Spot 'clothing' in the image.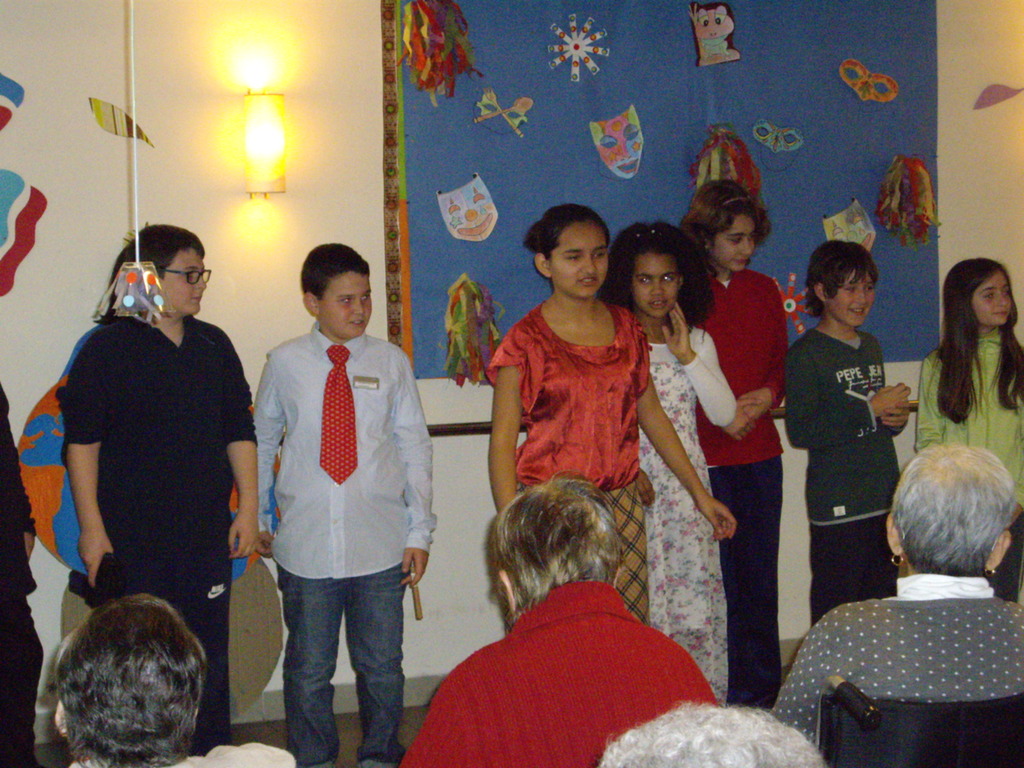
'clothing' found at detection(695, 267, 793, 712).
